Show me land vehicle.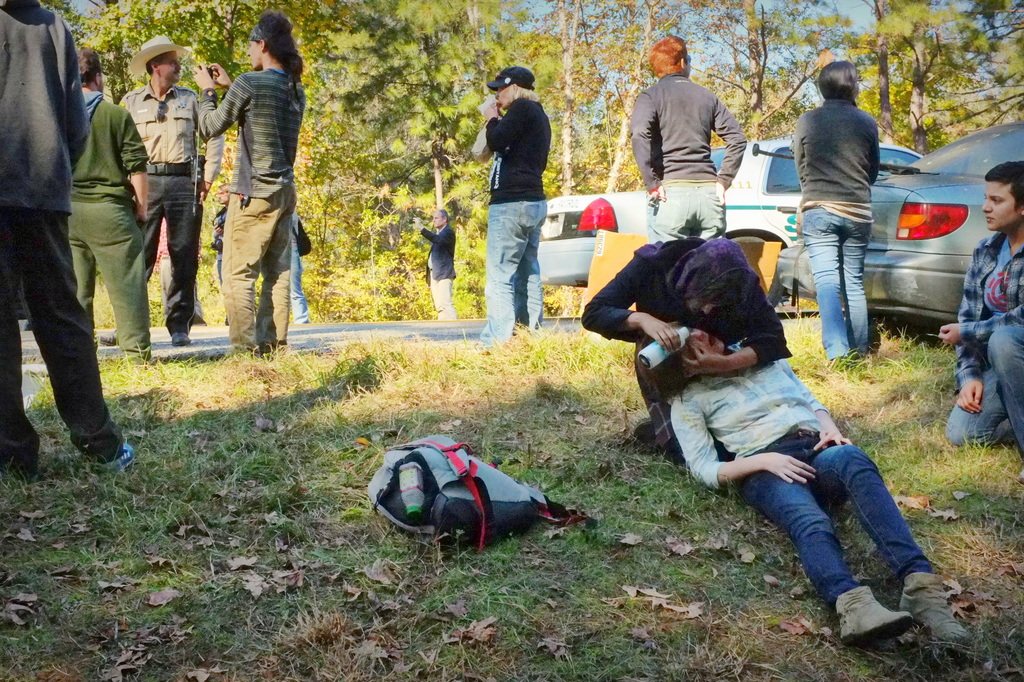
land vehicle is here: box(535, 136, 926, 288).
